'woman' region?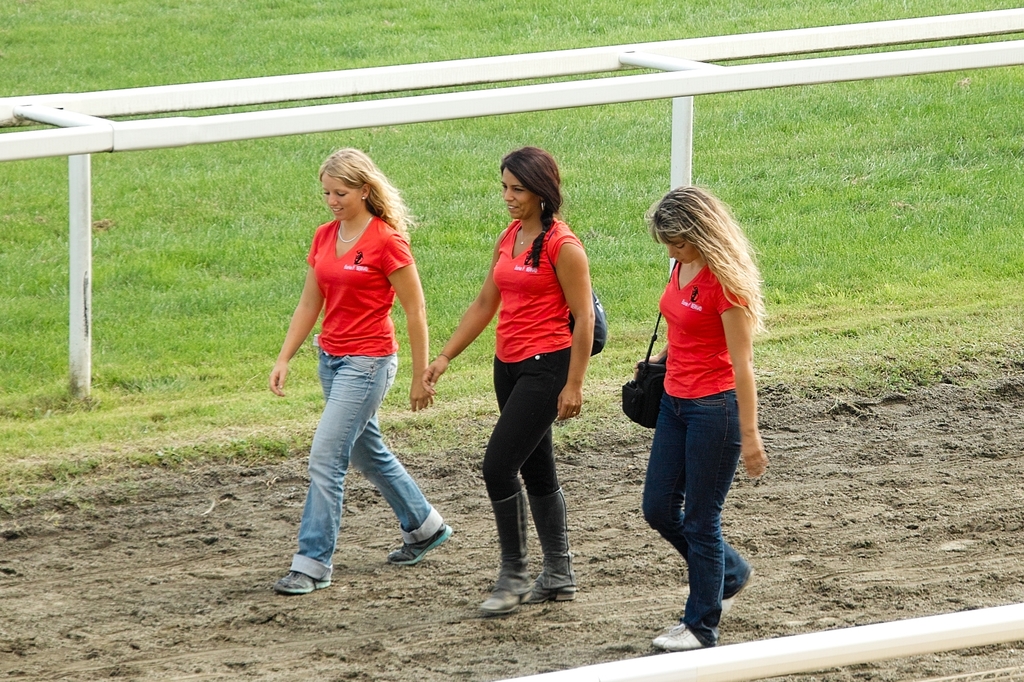
select_region(418, 147, 596, 617)
